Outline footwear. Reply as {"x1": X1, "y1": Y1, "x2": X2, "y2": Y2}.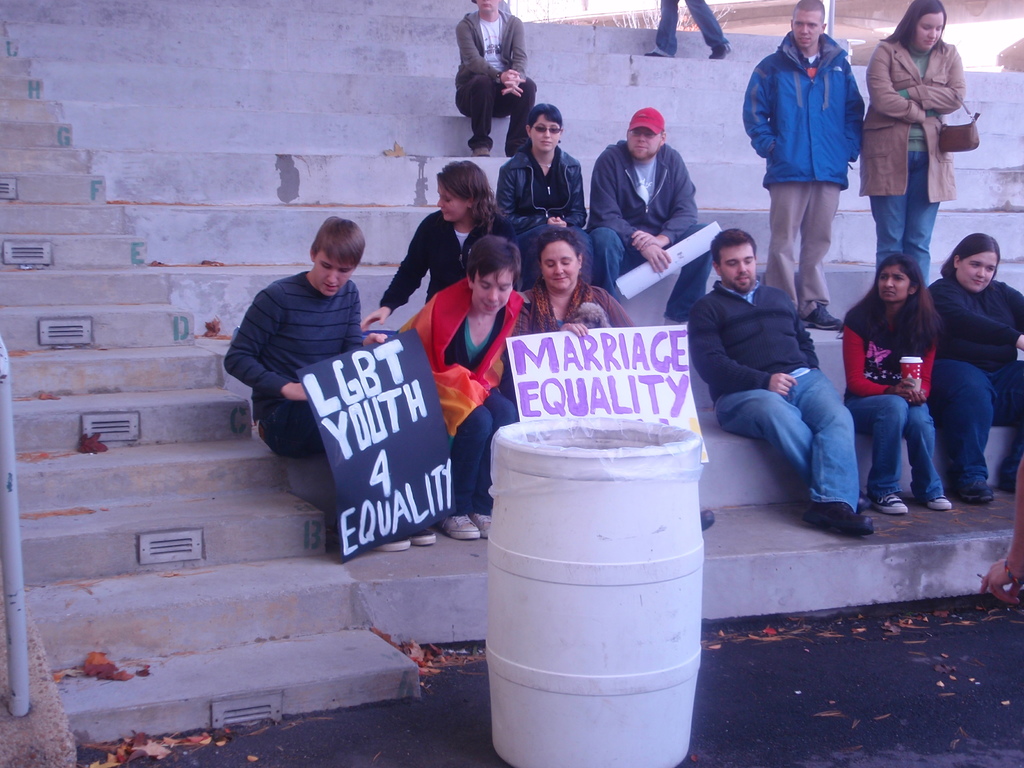
{"x1": 961, "y1": 488, "x2": 997, "y2": 500}.
